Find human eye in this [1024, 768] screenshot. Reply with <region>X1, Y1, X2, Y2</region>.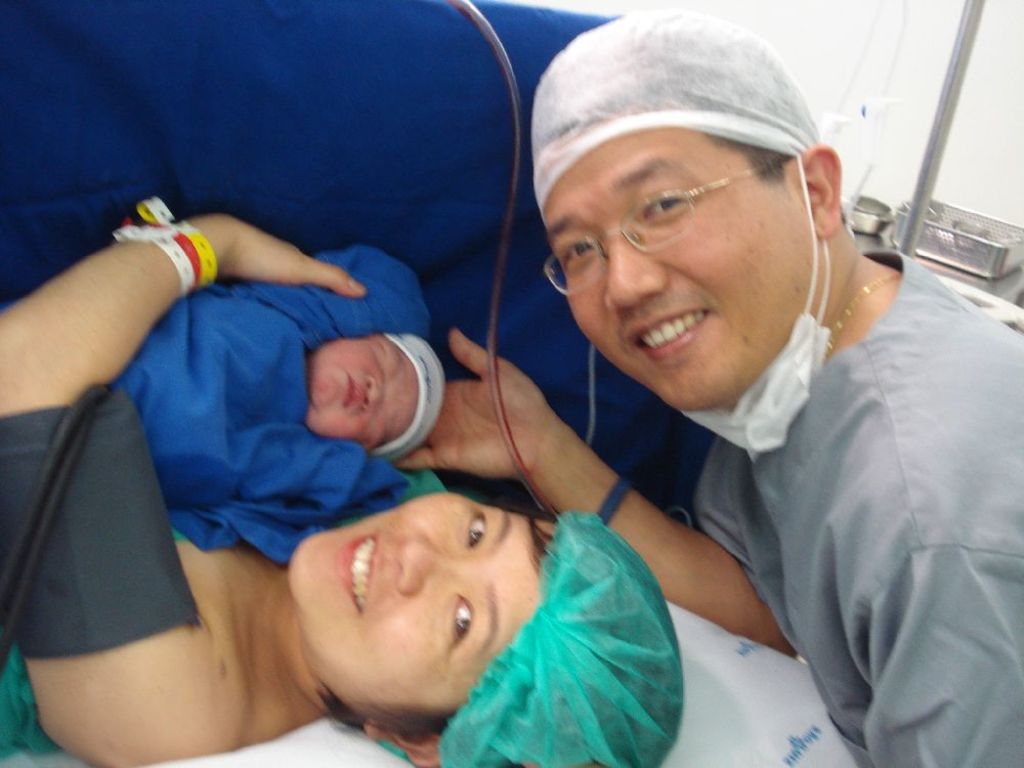
<region>641, 189, 687, 216</region>.
